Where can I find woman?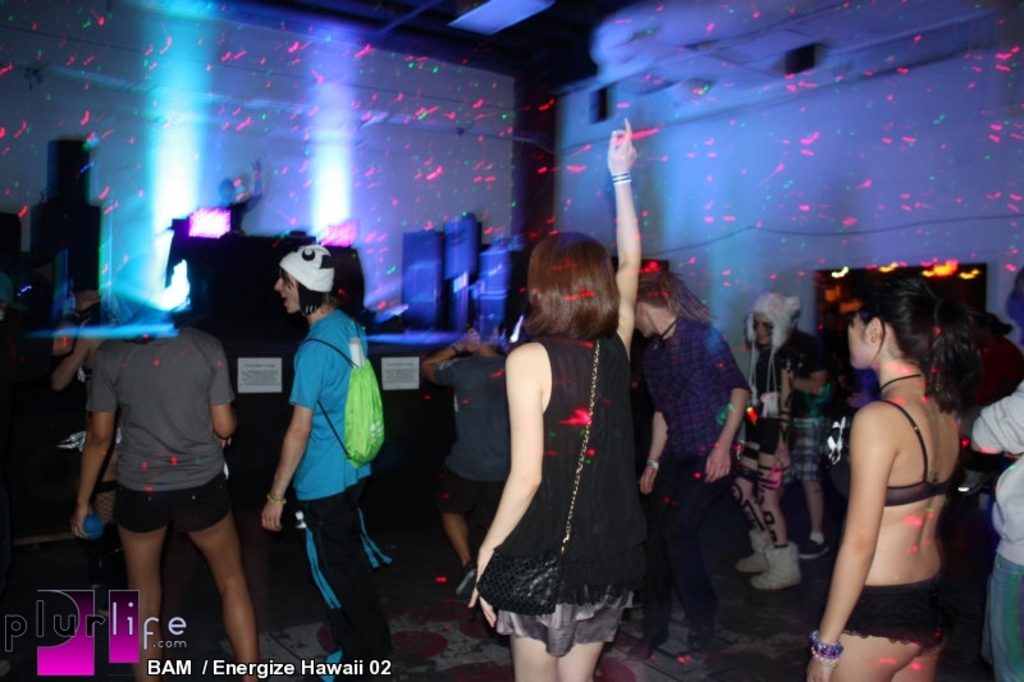
You can find it at bbox=[786, 335, 841, 548].
